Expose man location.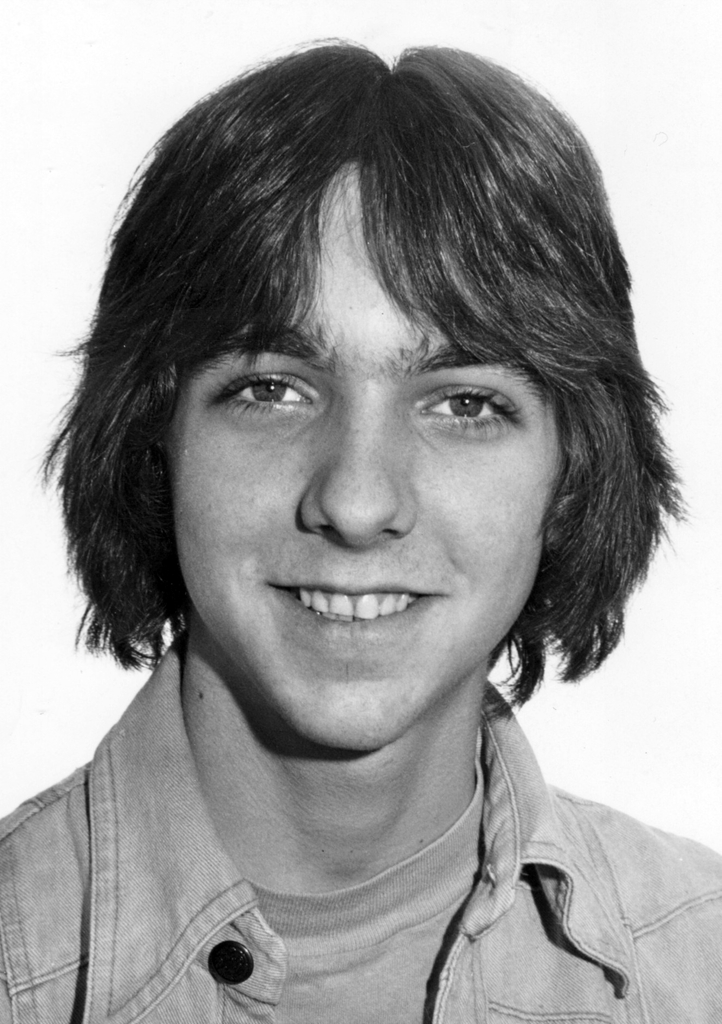
Exposed at BBox(0, 36, 721, 1016).
